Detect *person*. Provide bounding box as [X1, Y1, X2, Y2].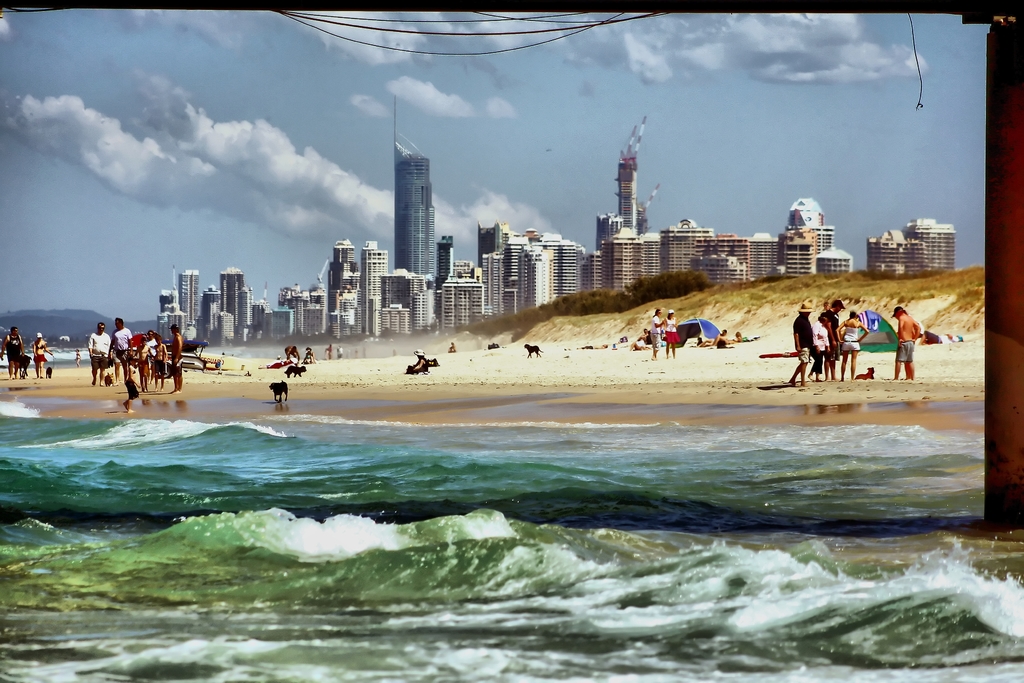
[644, 330, 650, 345].
